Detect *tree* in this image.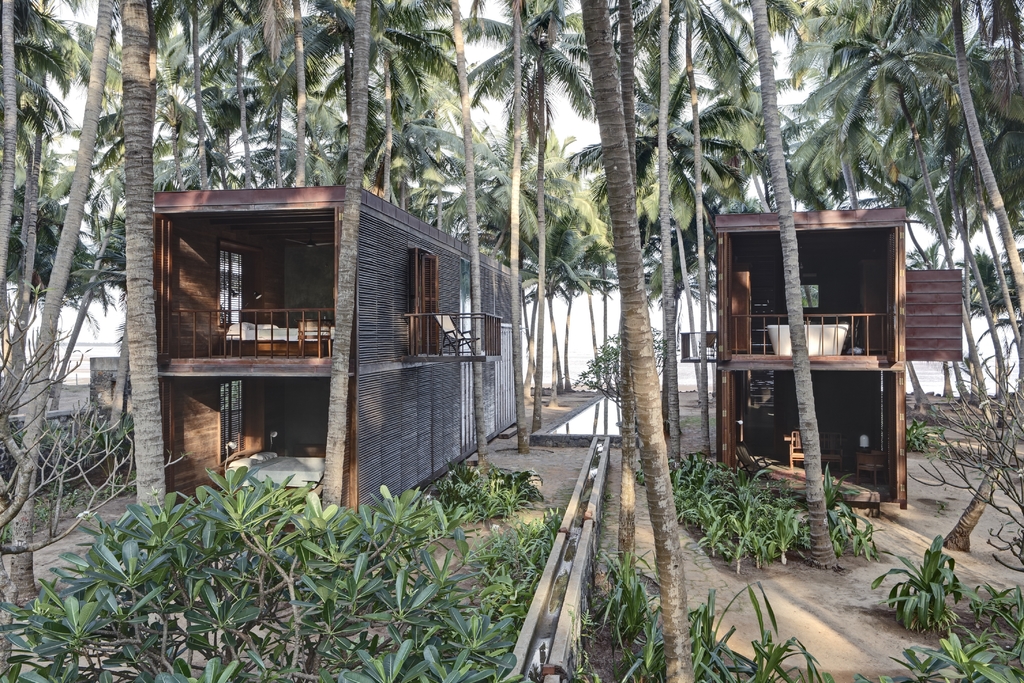
Detection: 342/0/402/516.
